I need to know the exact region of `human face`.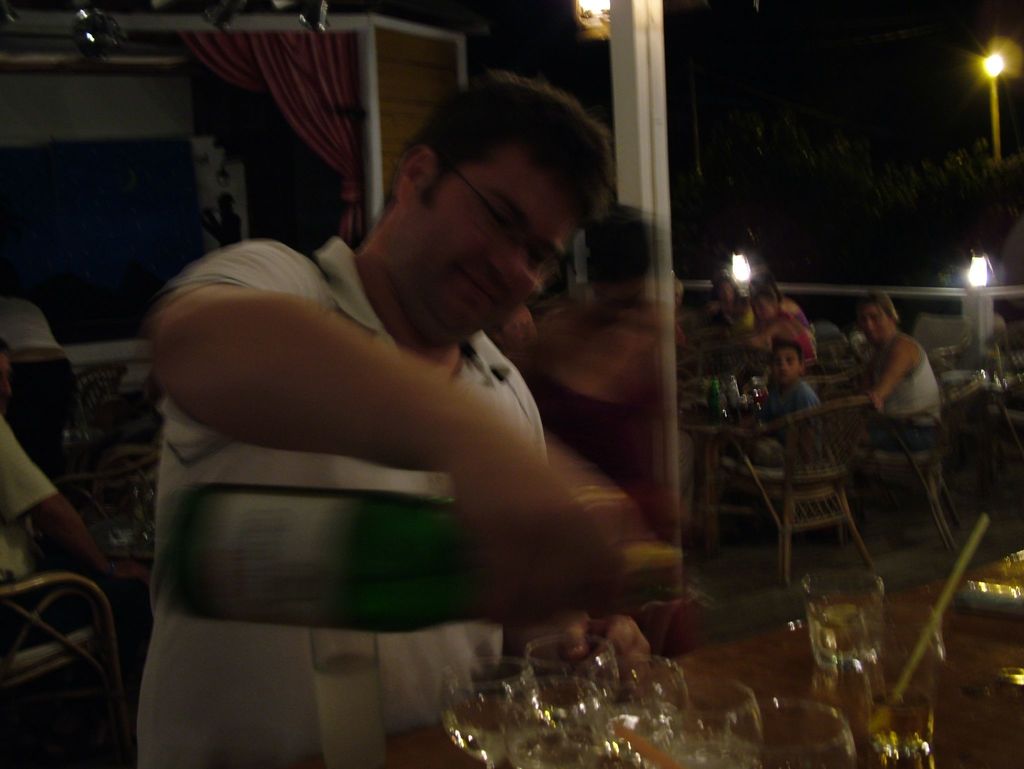
Region: (left=401, top=145, right=579, bottom=351).
